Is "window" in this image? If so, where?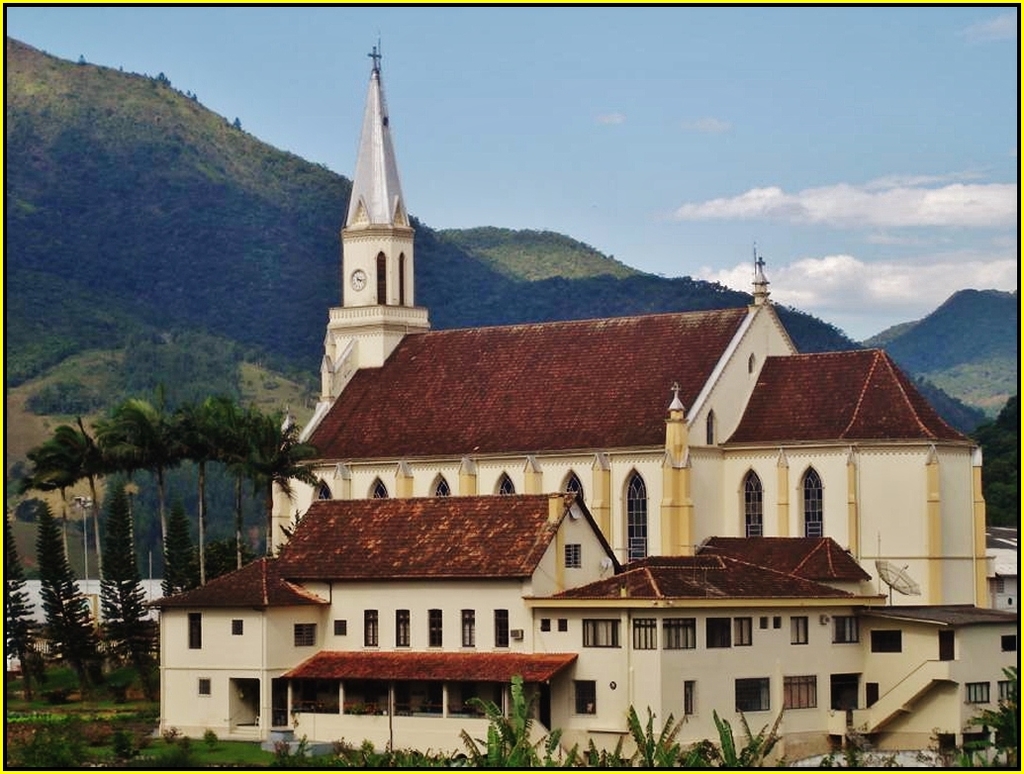
Yes, at bbox=(299, 625, 317, 641).
